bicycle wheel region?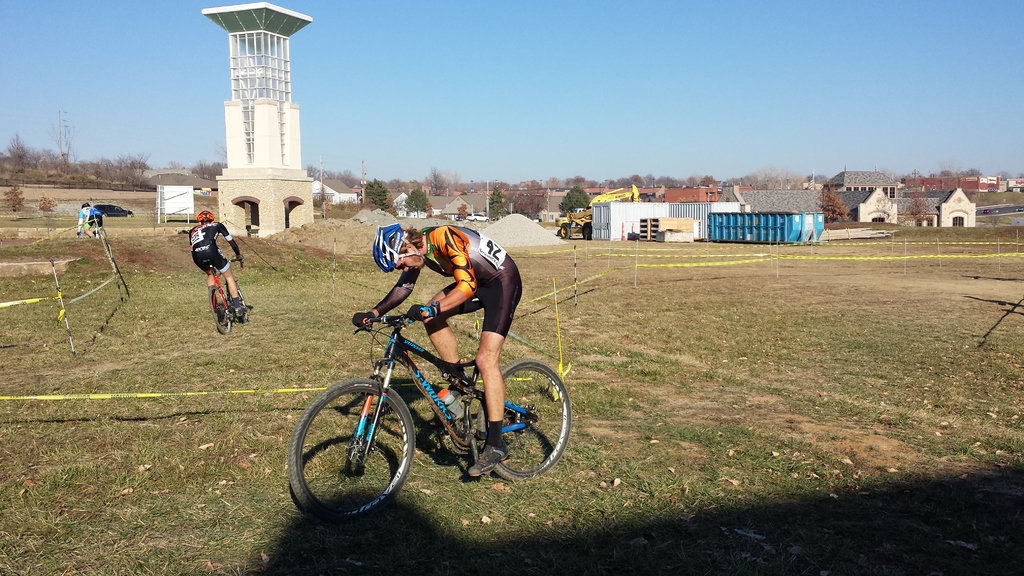
{"left": 206, "top": 285, "right": 232, "bottom": 337}
